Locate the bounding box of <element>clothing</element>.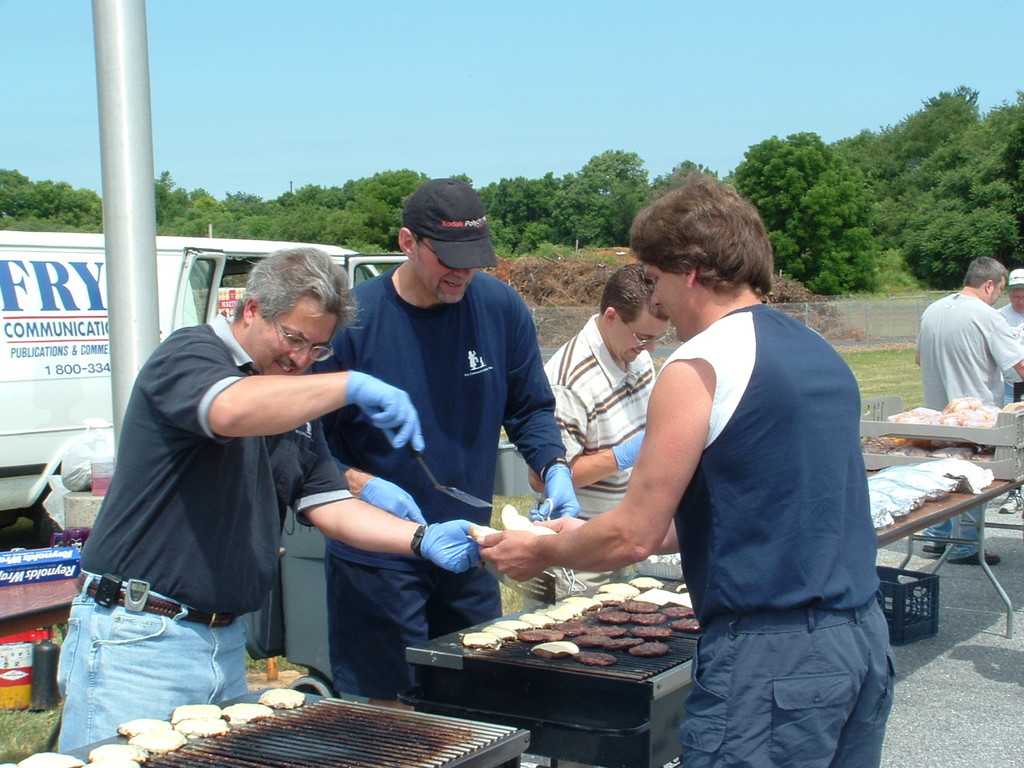
Bounding box: (x1=50, y1=312, x2=344, y2=756).
